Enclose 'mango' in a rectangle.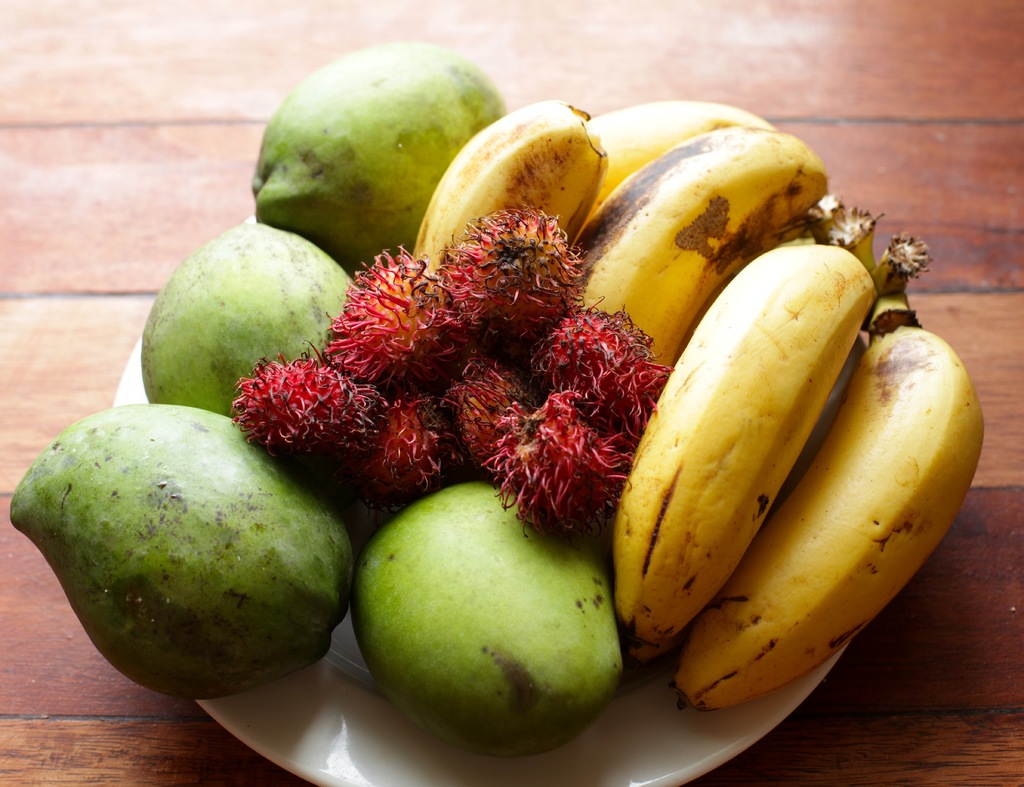
l=13, t=405, r=360, b=697.
